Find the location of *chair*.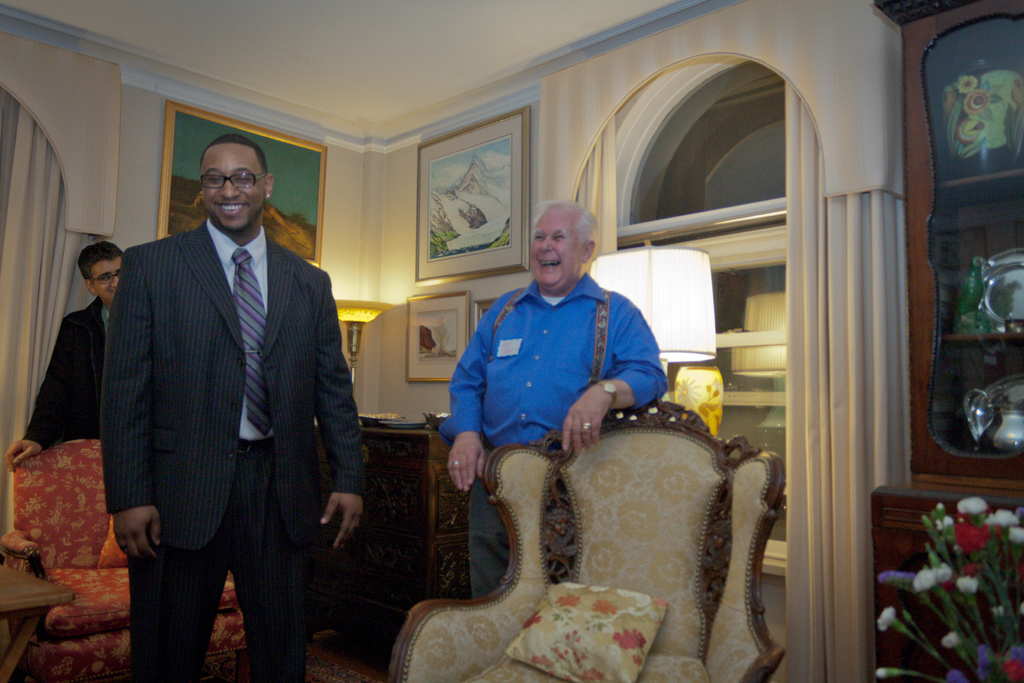
Location: 0:440:252:682.
